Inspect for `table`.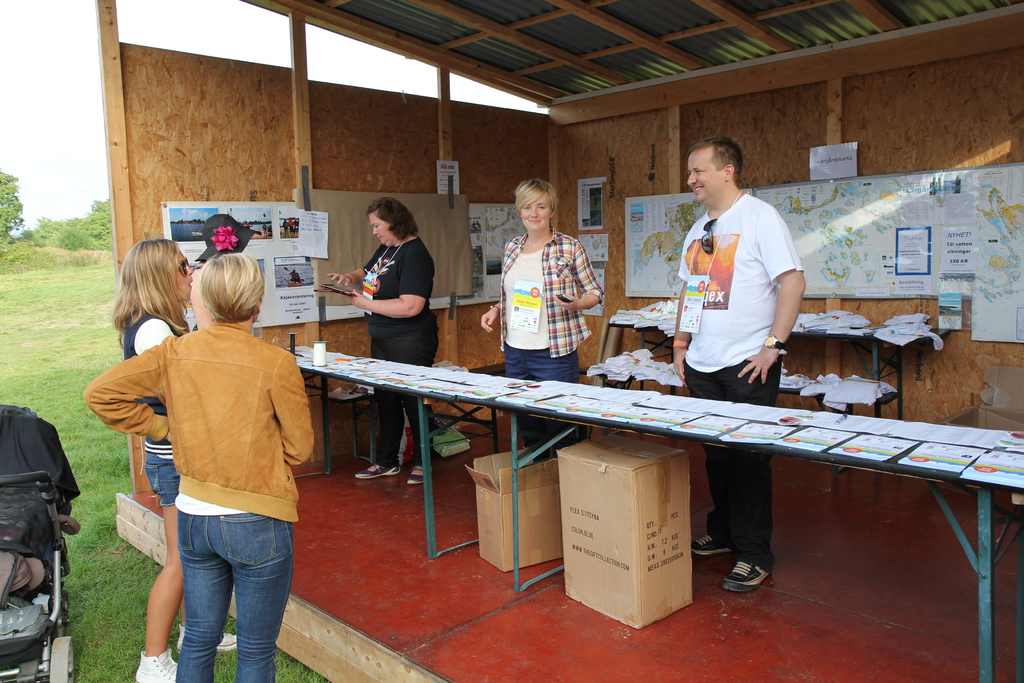
Inspection: locate(269, 358, 984, 605).
